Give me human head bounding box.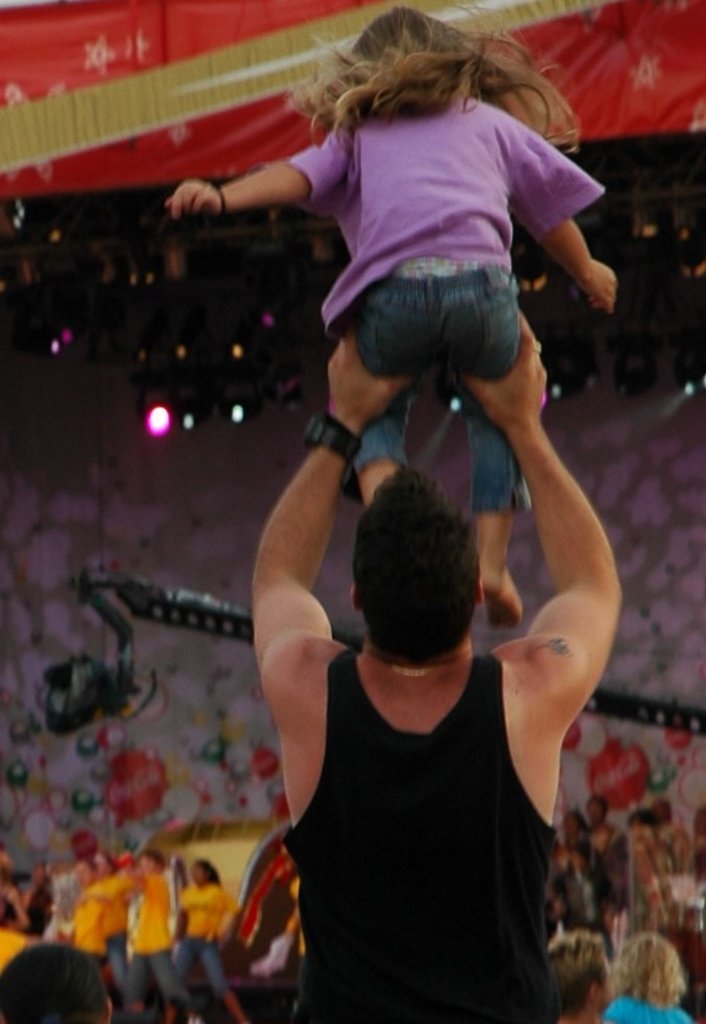
rect(138, 850, 164, 875).
